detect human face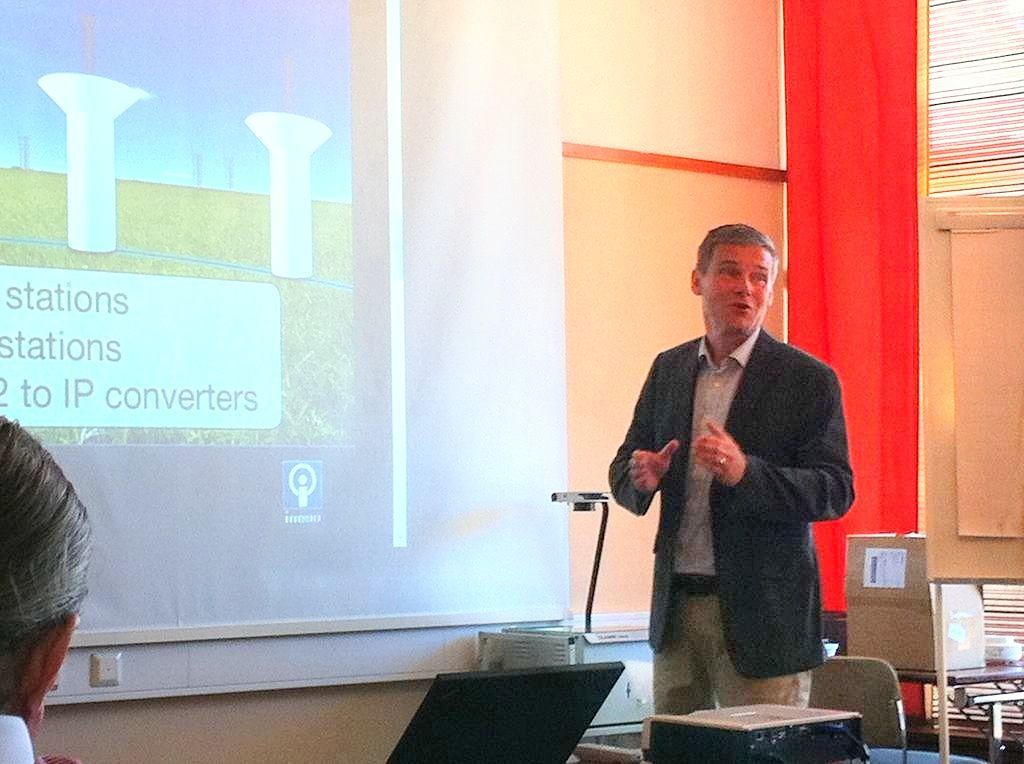
Rect(703, 244, 773, 332)
